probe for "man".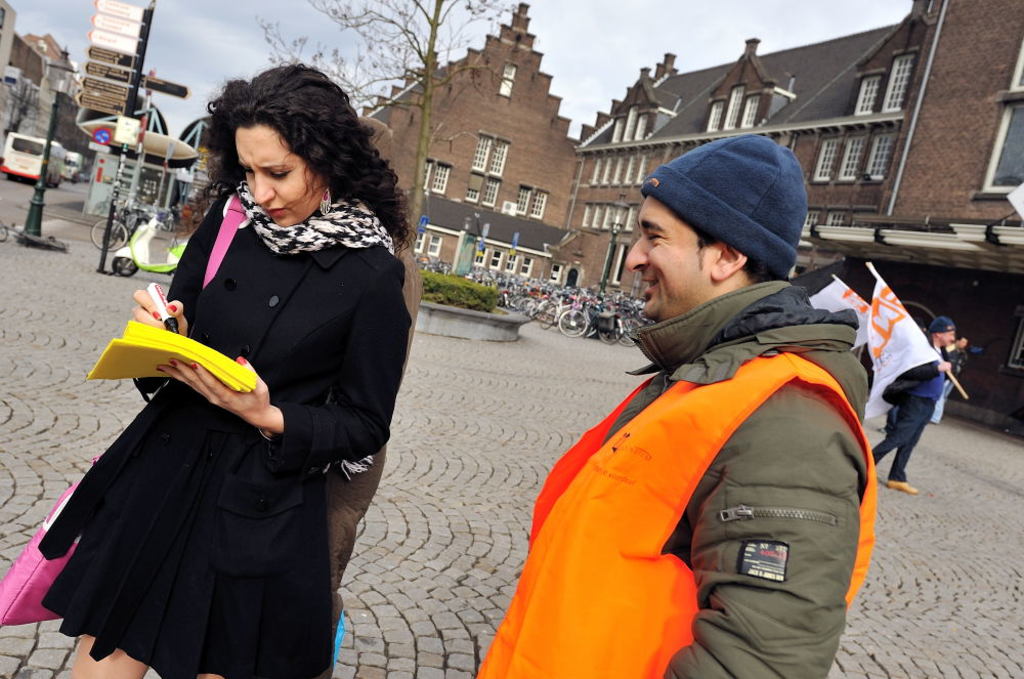
Probe result: {"left": 510, "top": 141, "right": 901, "bottom": 678}.
